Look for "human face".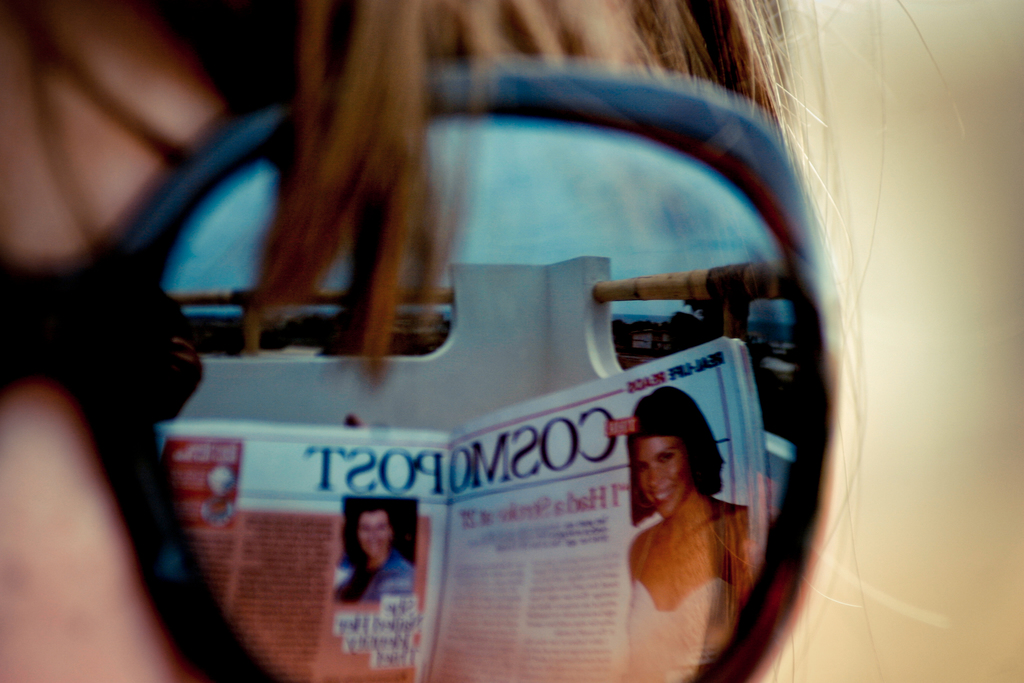
Found: select_region(634, 436, 689, 516).
